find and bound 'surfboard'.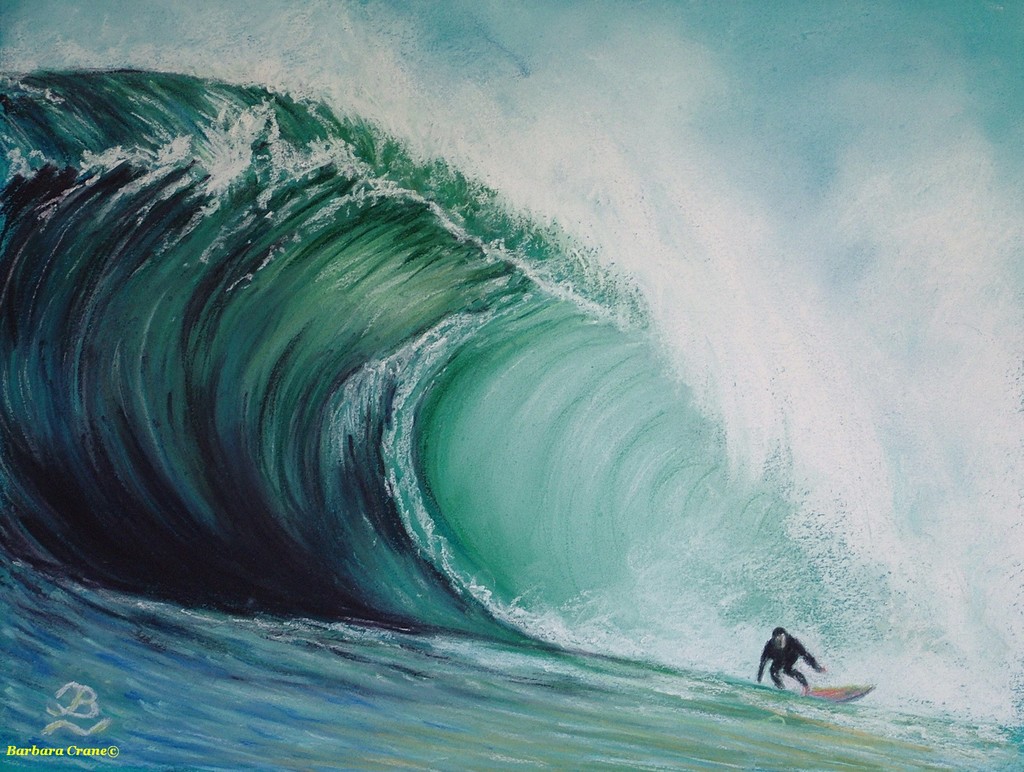
Bound: (left=803, top=682, right=879, bottom=705).
